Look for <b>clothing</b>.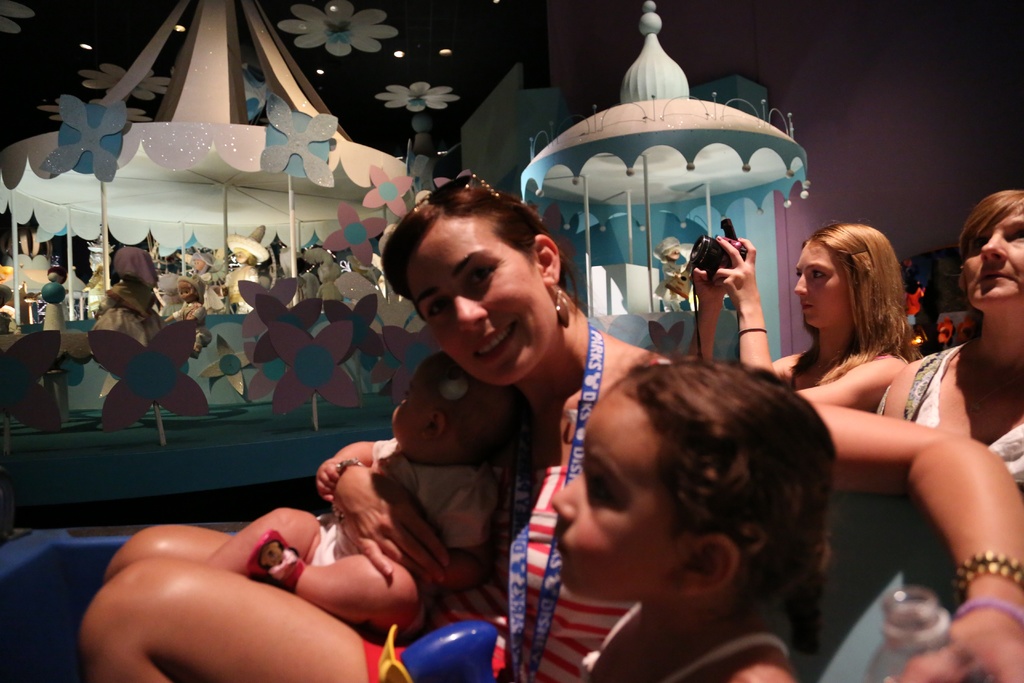
Found: (814,344,1021,682).
